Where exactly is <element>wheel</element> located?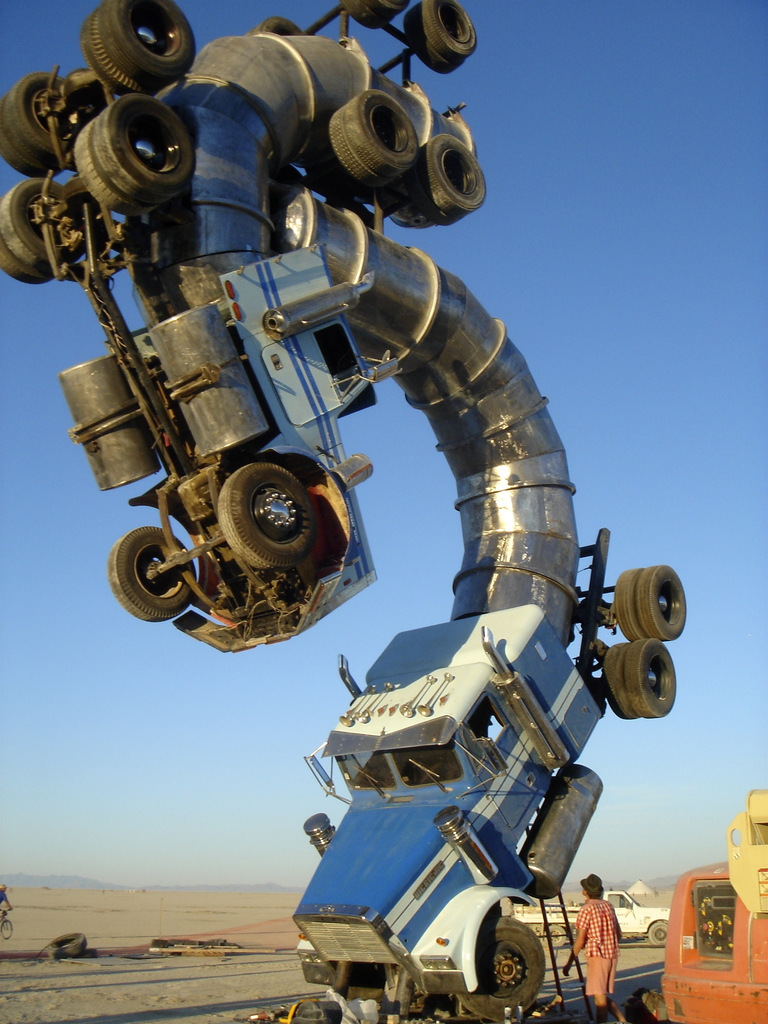
Its bounding box is l=72, t=118, r=141, b=218.
